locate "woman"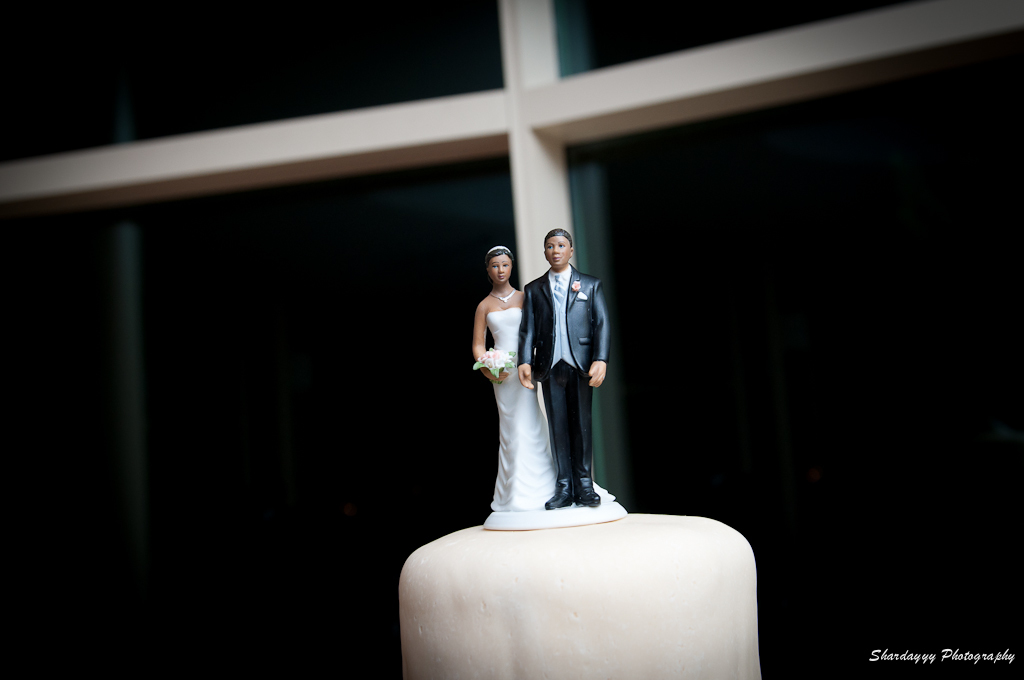
box(468, 242, 556, 511)
